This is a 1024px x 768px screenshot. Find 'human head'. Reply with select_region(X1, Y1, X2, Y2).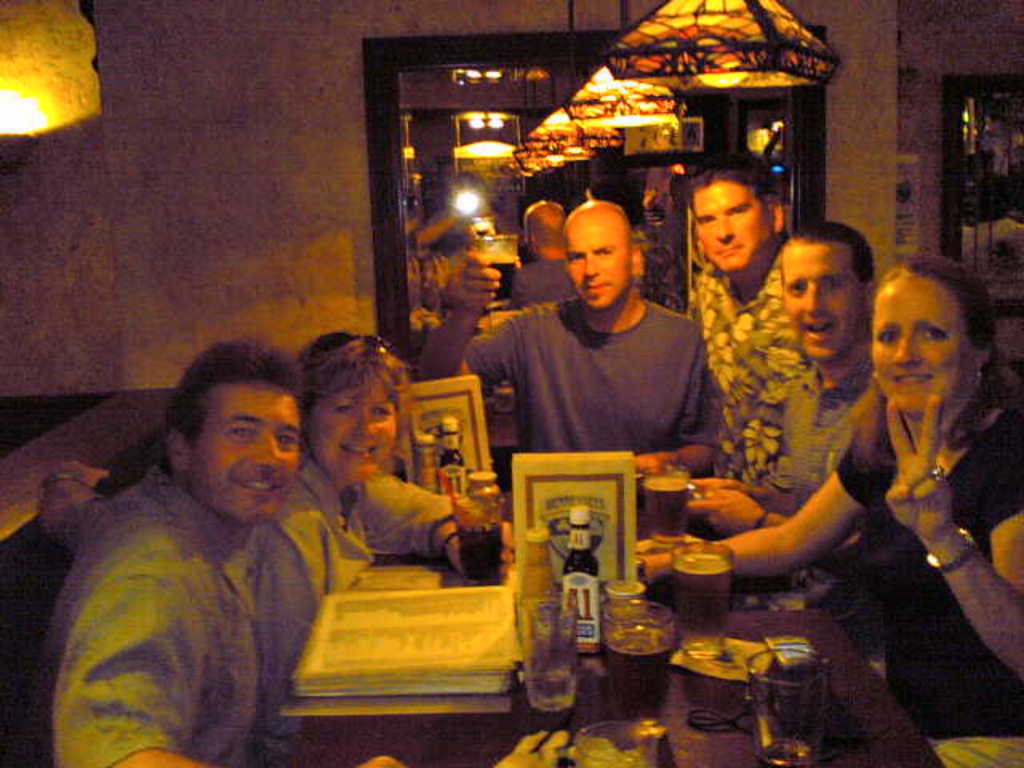
select_region(560, 198, 635, 315).
